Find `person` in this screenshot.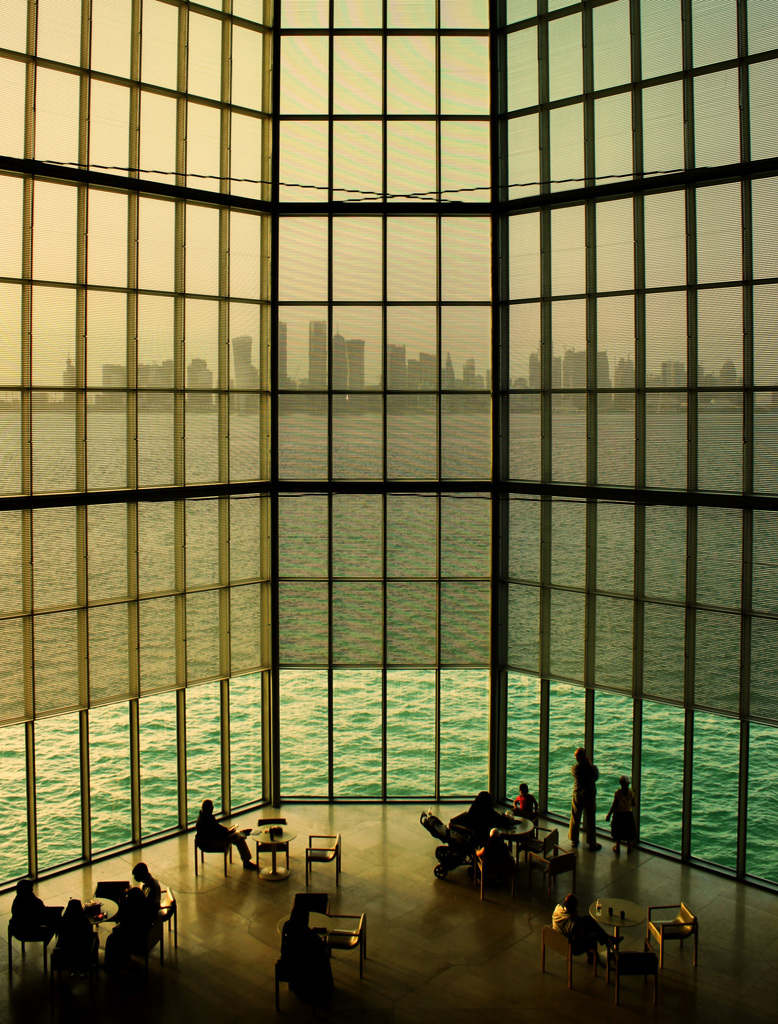
The bounding box for `person` is [129,860,174,919].
